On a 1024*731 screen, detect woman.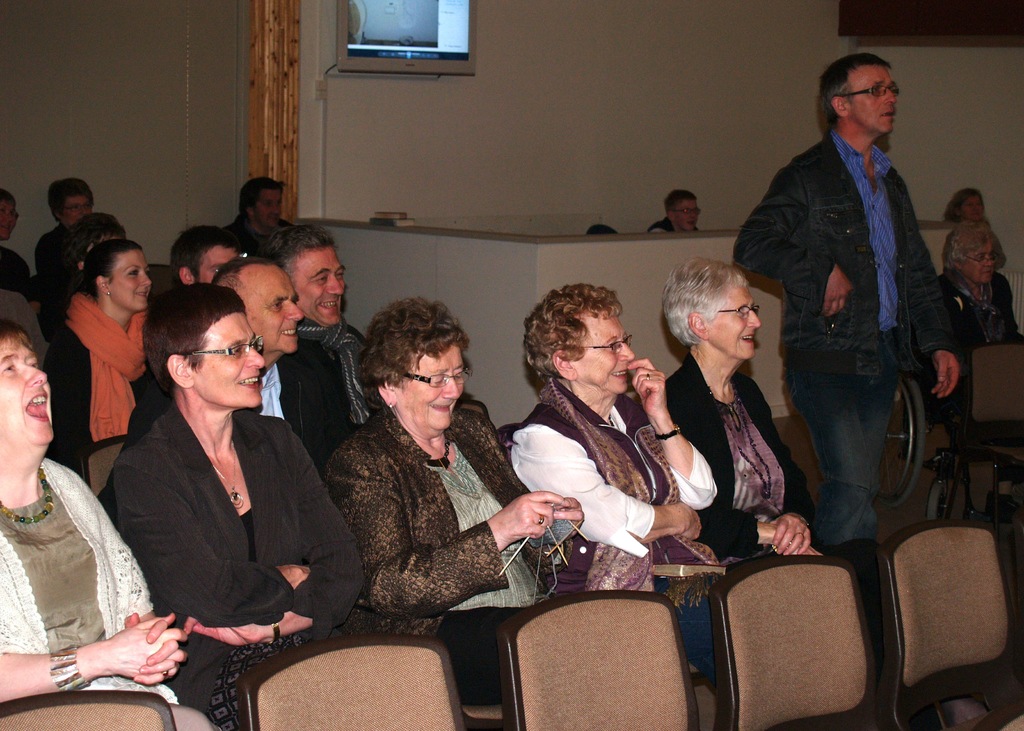
left=513, top=283, right=750, bottom=689.
